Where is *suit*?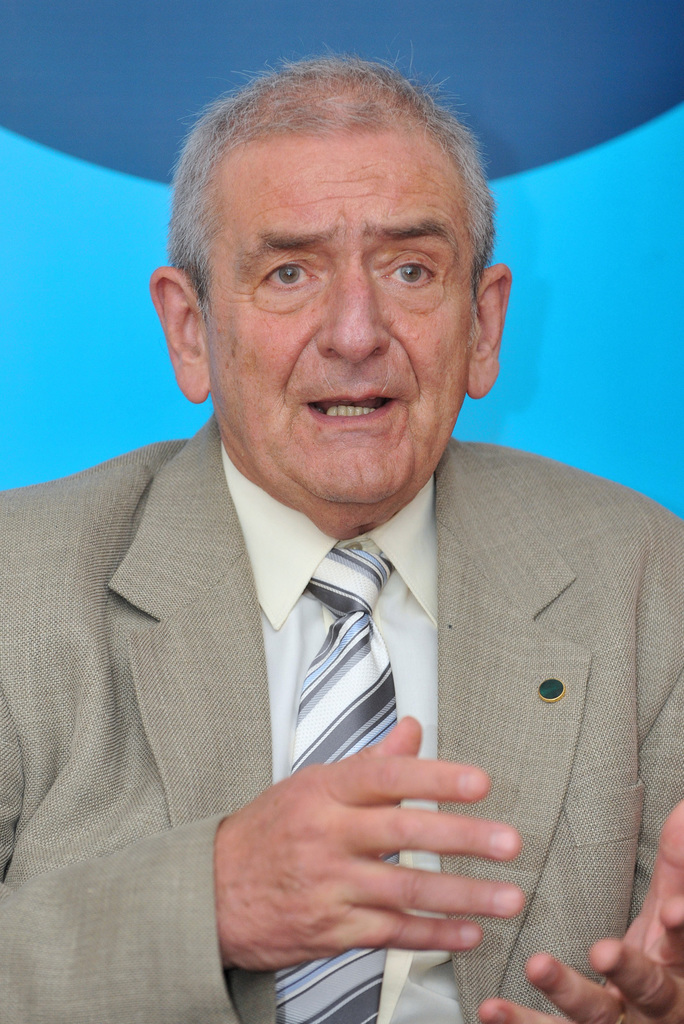
[0, 419, 683, 1023].
